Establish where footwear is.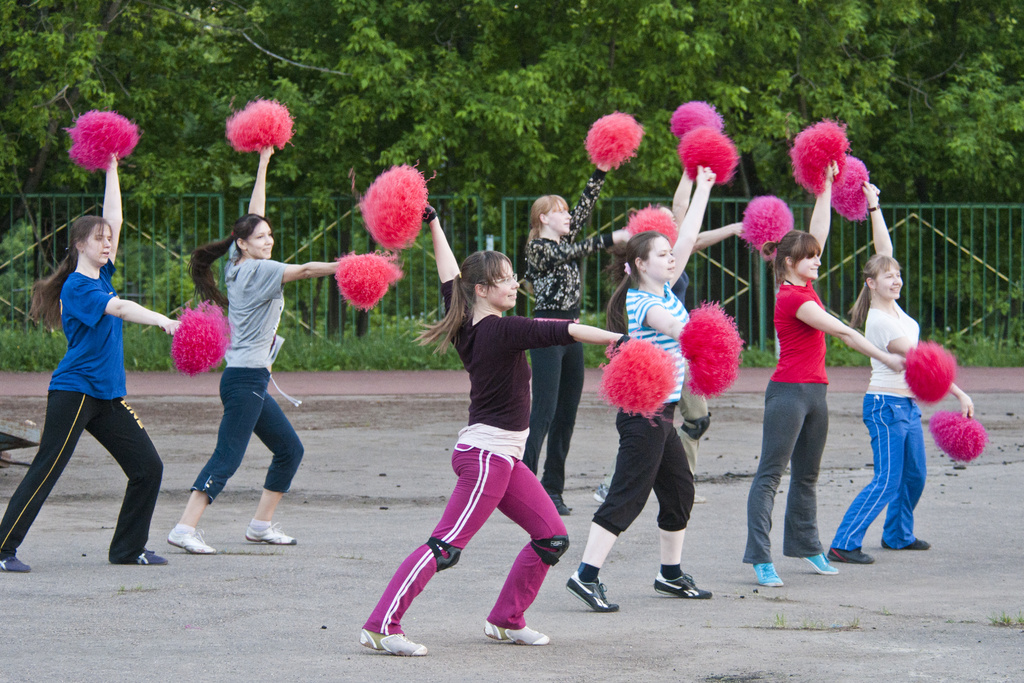
Established at [353,633,429,658].
